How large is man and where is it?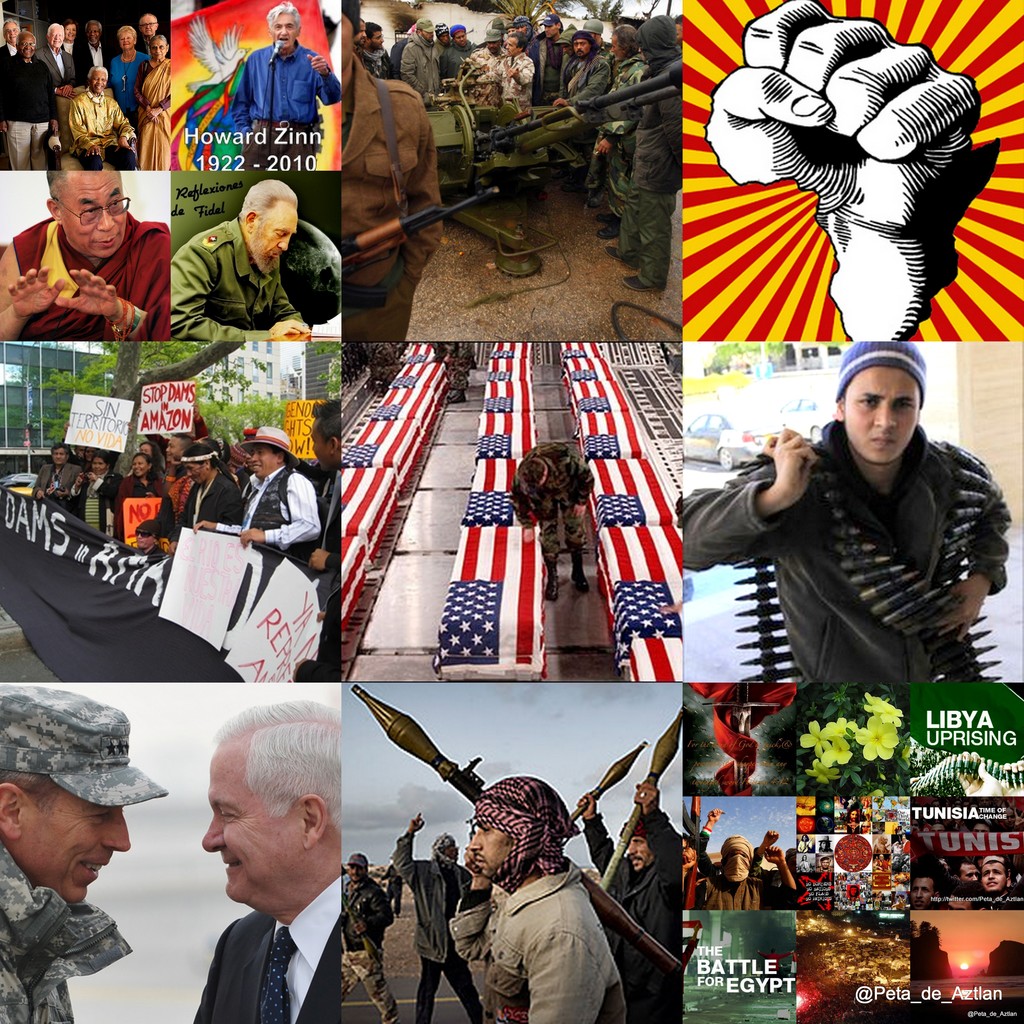
Bounding box: x1=576, y1=781, x2=680, y2=1023.
